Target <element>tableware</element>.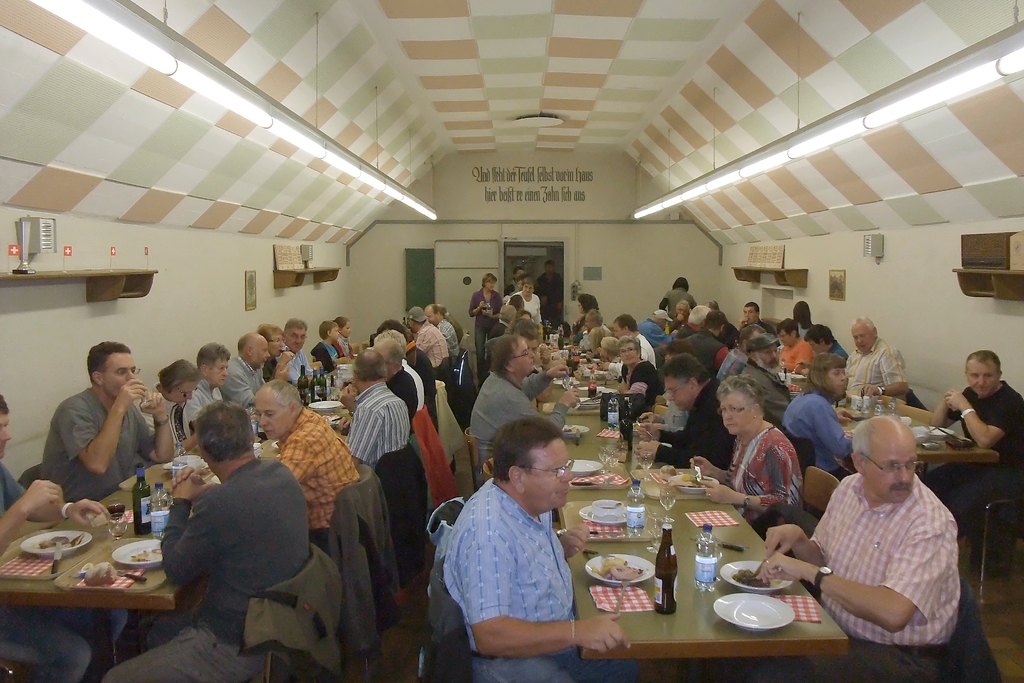
Target region: <region>169, 451, 209, 470</region>.
